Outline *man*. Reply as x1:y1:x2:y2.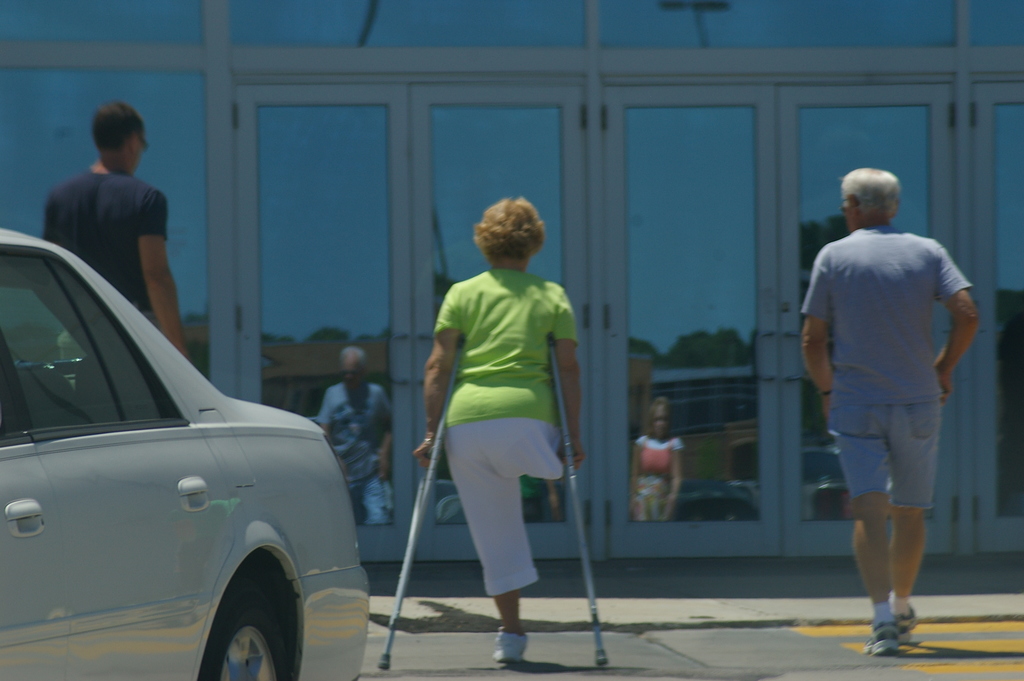
40:97:193:359.
